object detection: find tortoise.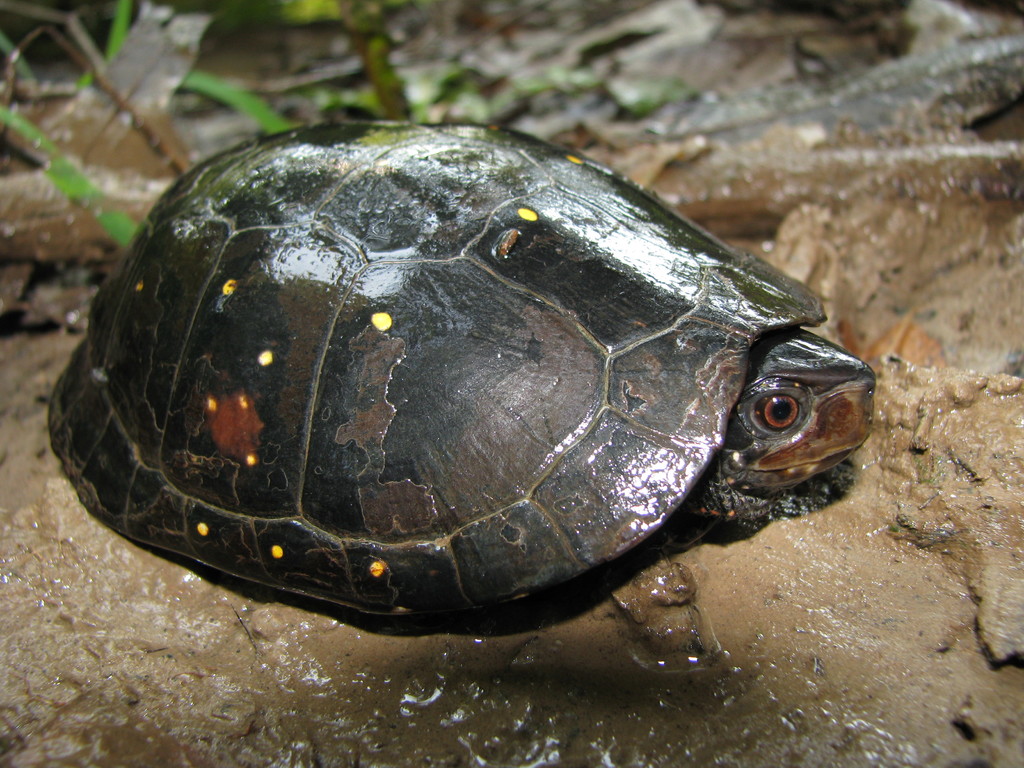
pyautogui.locateOnScreen(51, 122, 872, 618).
